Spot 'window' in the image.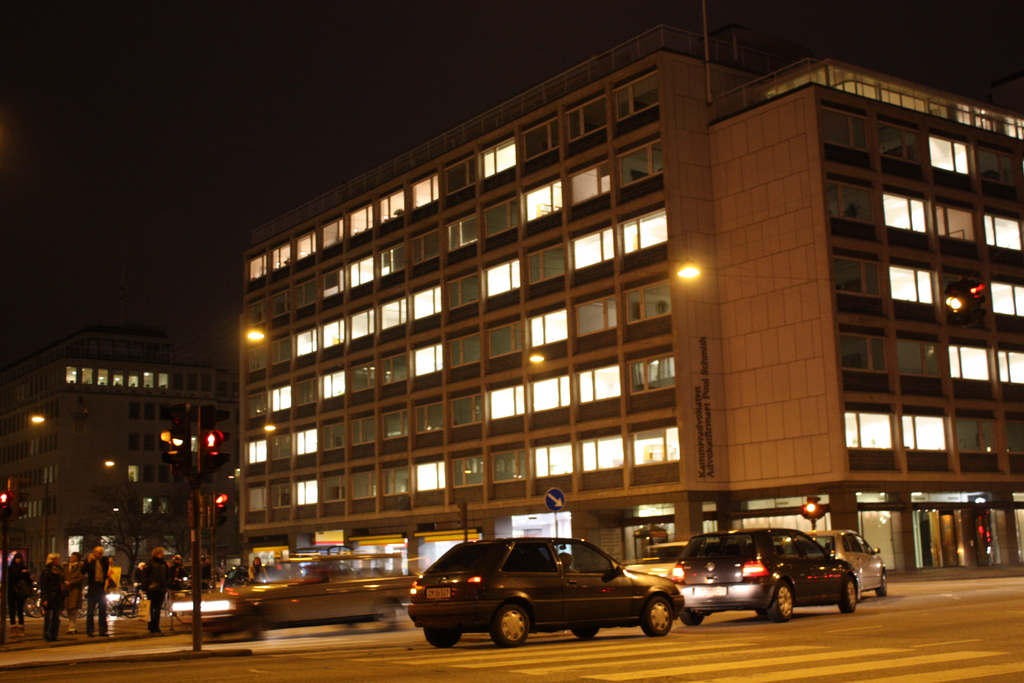
'window' found at l=956, t=416, r=996, b=454.
